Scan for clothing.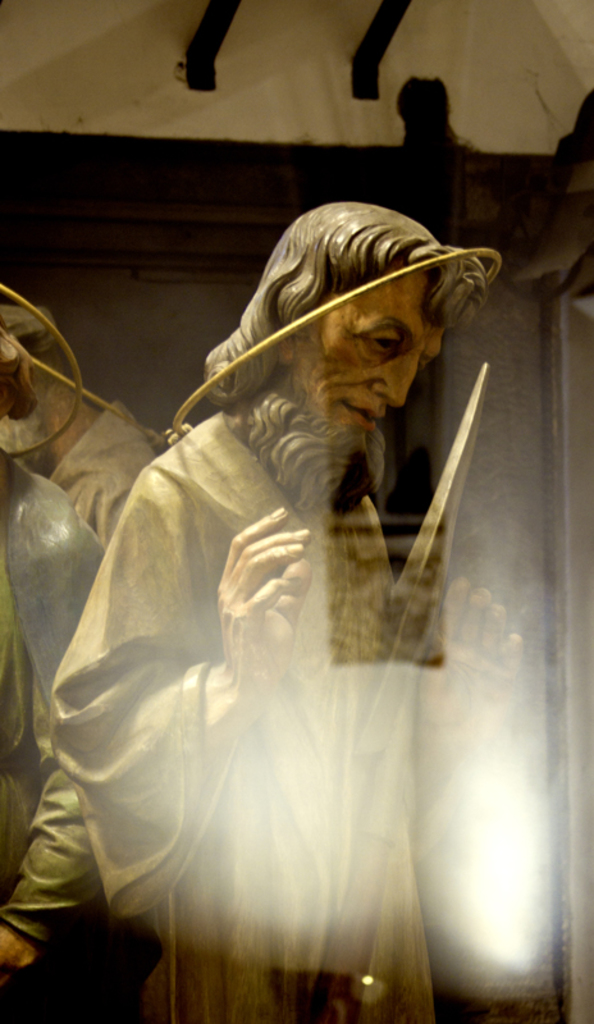
Scan result: x1=51, y1=393, x2=161, y2=1021.
